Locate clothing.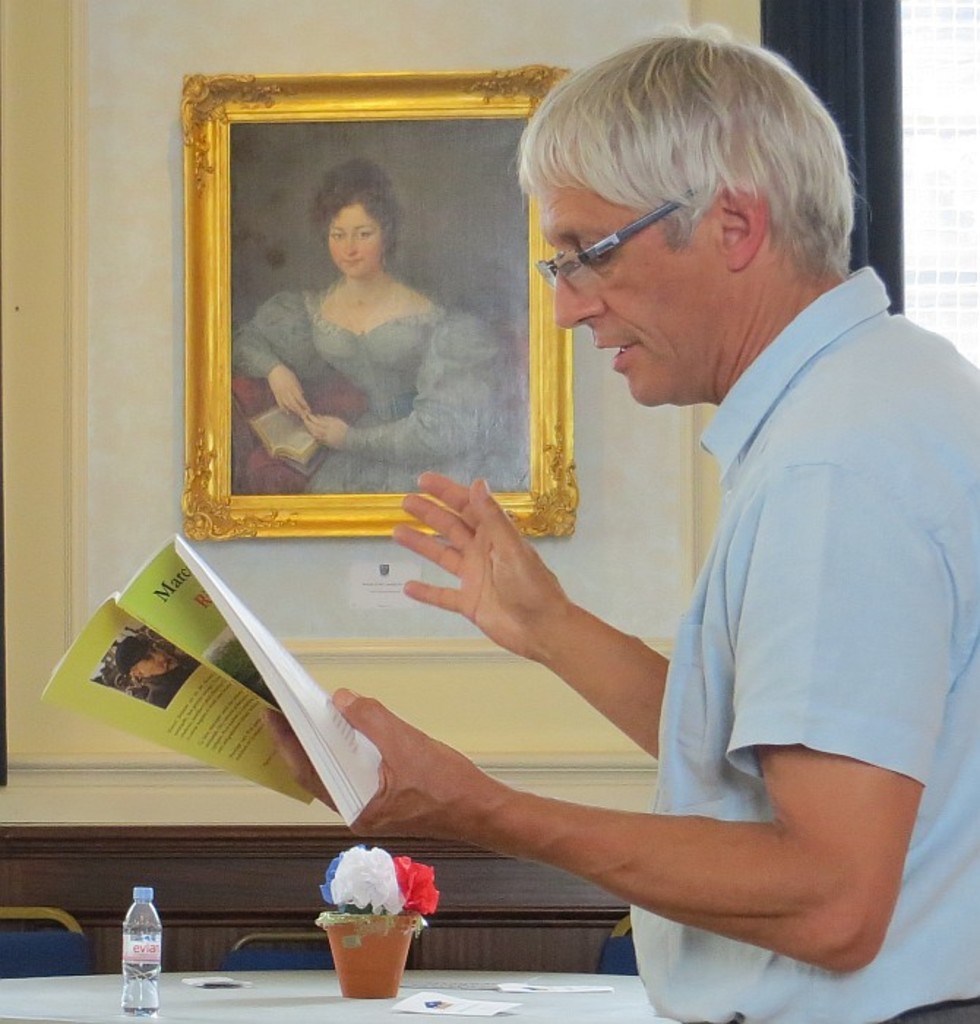
Bounding box: 522:234:952:938.
